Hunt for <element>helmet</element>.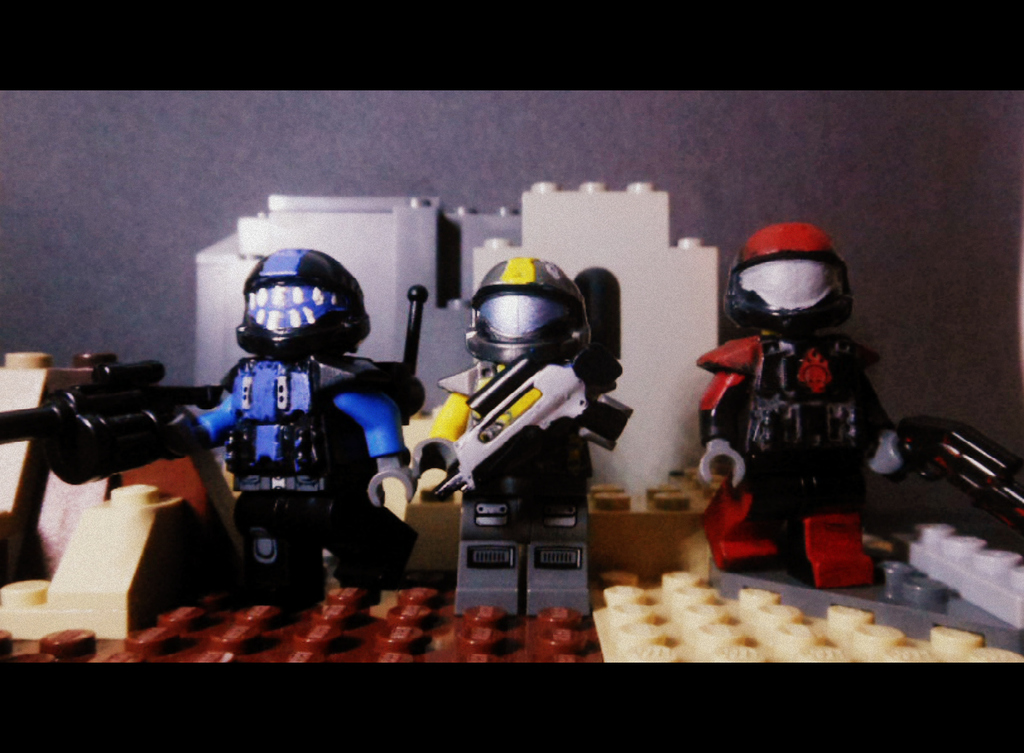
Hunted down at (left=459, top=253, right=598, bottom=368).
